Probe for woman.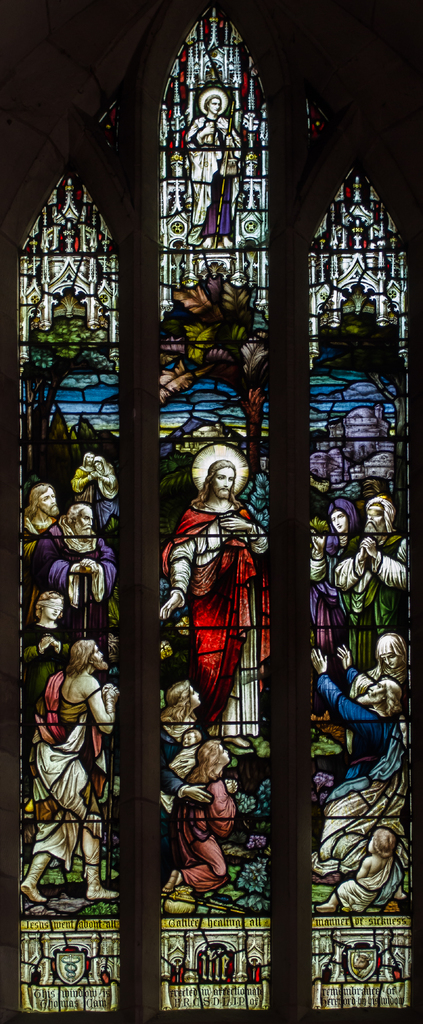
Probe result: left=90, top=456, right=118, bottom=536.
